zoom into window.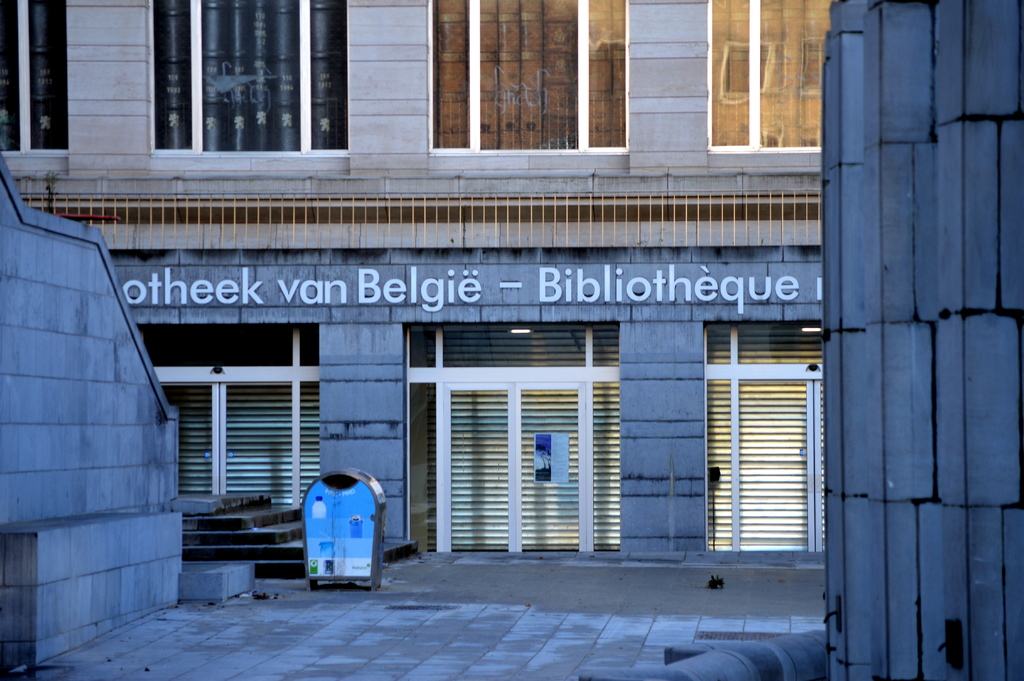
Zoom target: Rect(708, 0, 820, 148).
